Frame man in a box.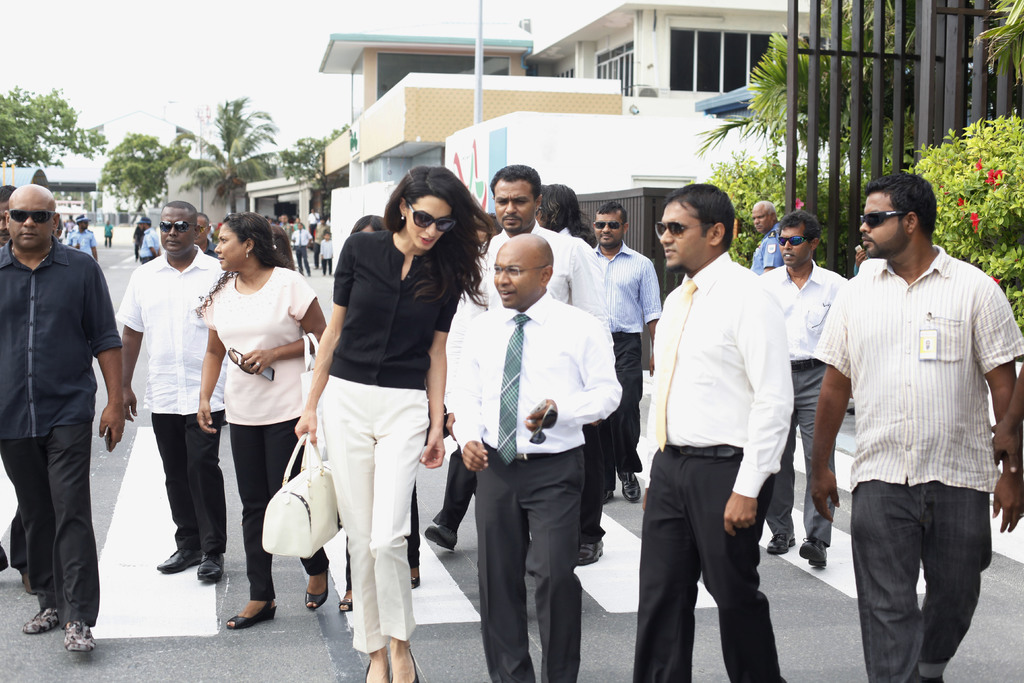
748 213 869 568.
